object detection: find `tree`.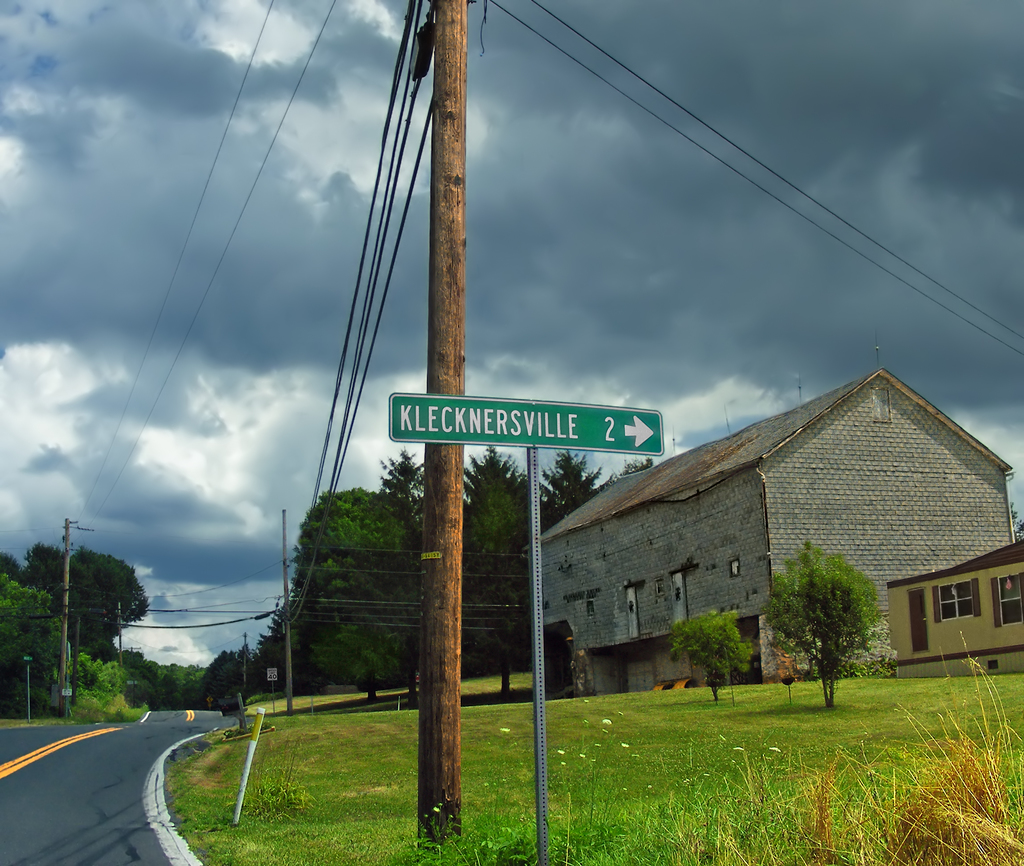
1010,503,1023,531.
